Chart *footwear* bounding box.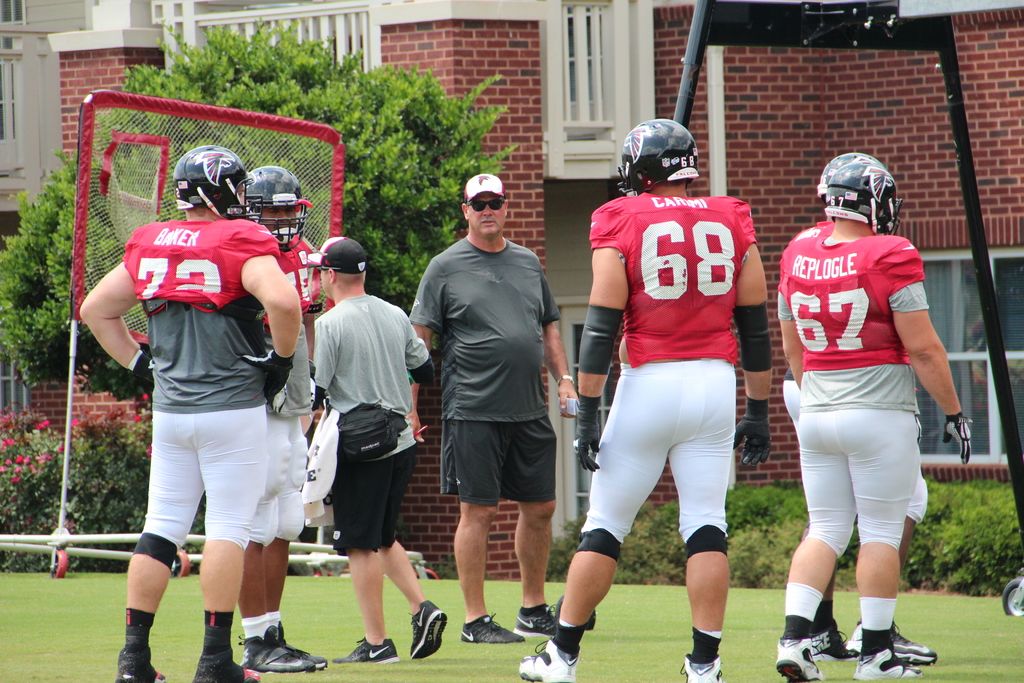
Charted: l=842, t=622, r=858, b=654.
